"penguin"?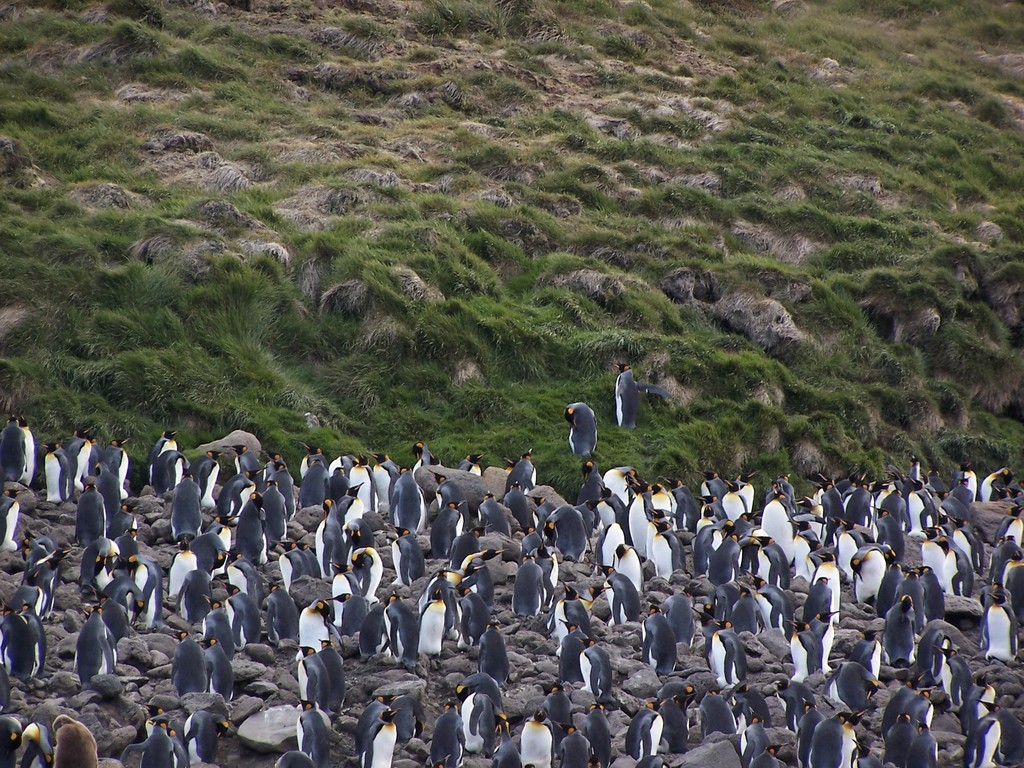
bbox=[949, 549, 979, 602]
